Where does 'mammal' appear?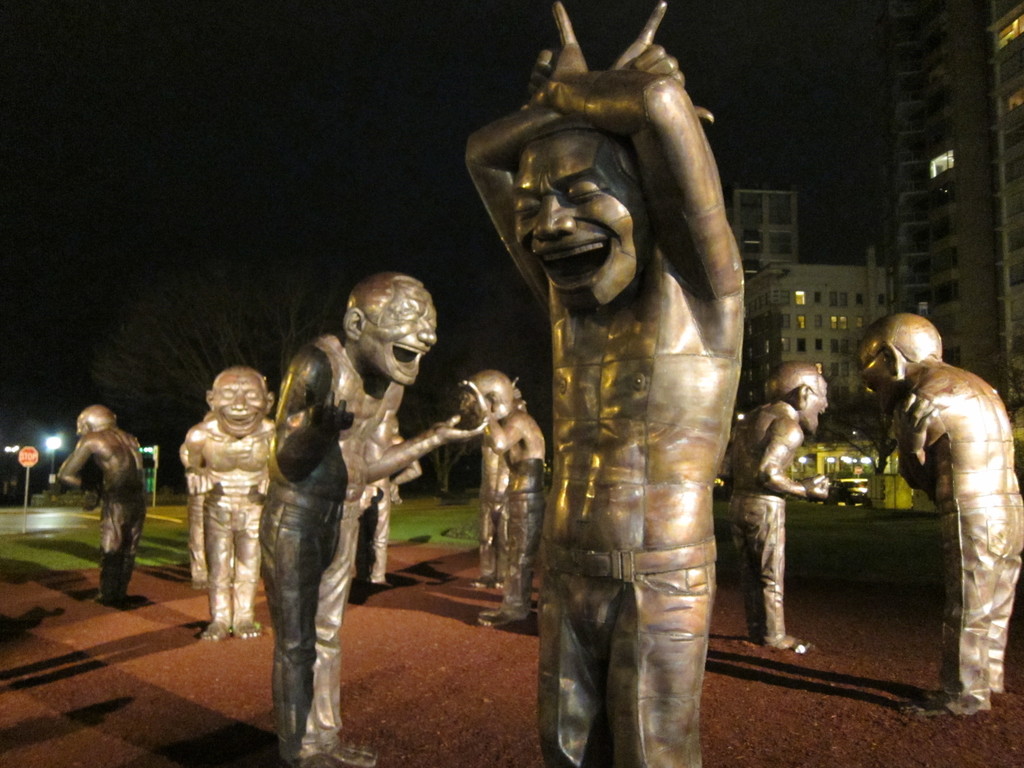
Appears at crop(189, 412, 225, 590).
